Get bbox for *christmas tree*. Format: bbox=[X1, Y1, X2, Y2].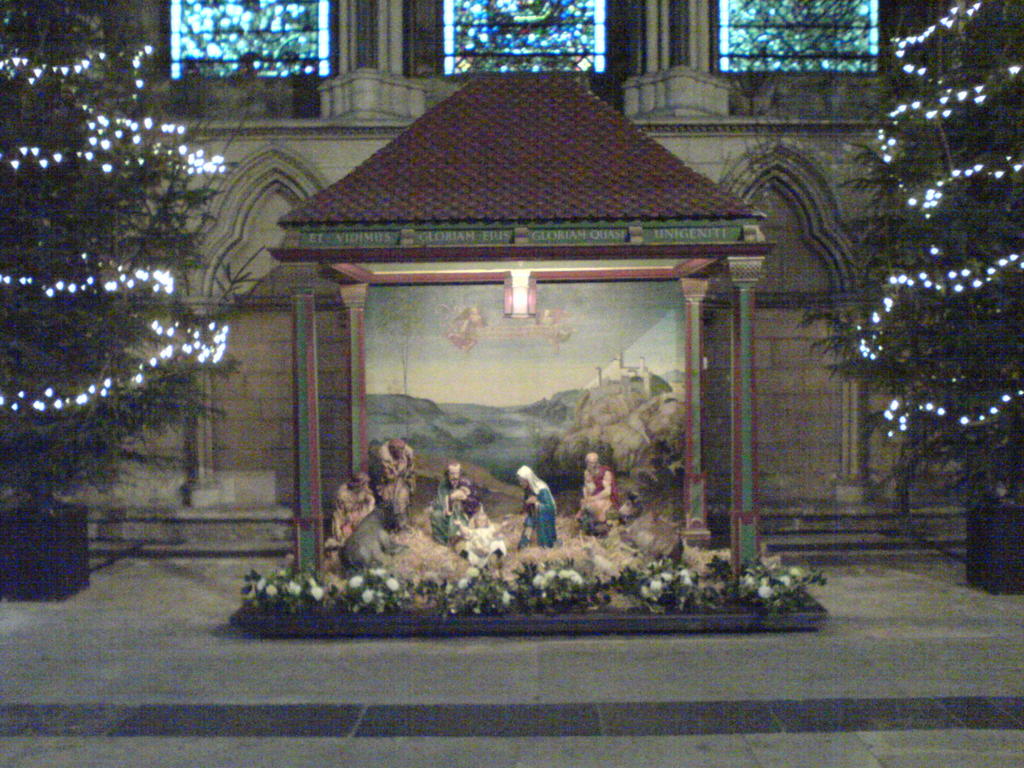
bbox=[788, 0, 1023, 515].
